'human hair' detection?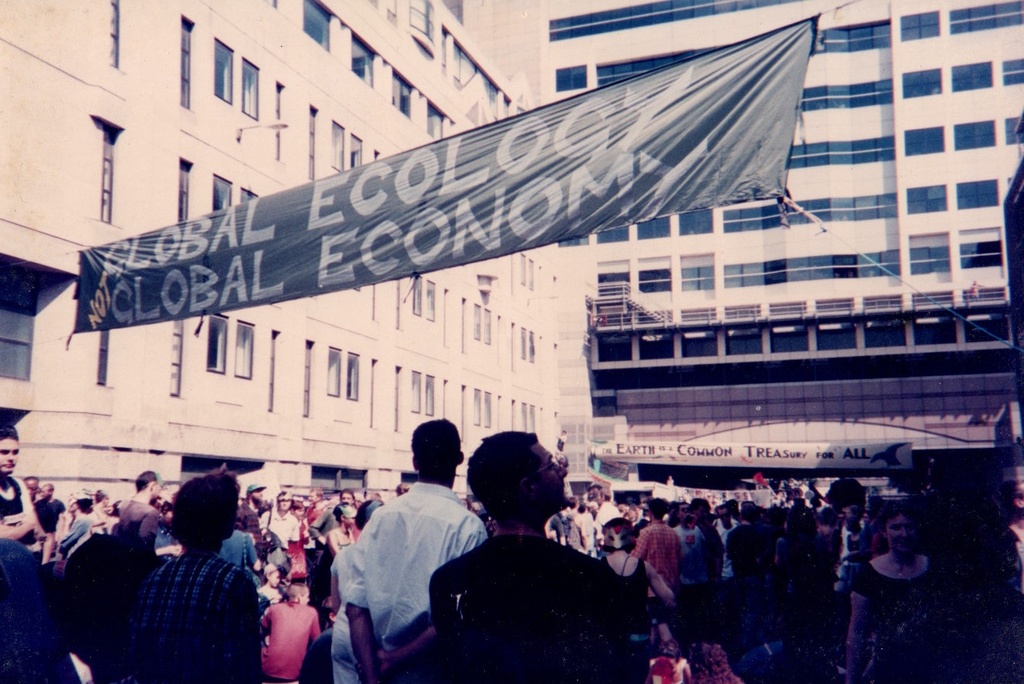
341/488/354/500
